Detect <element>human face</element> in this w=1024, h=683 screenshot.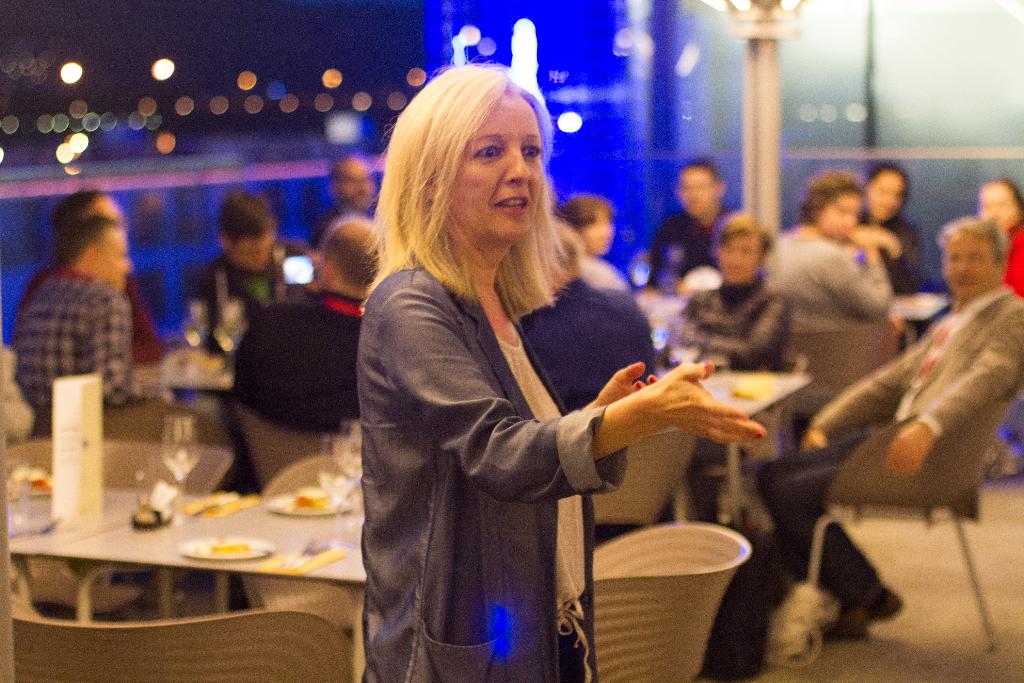
Detection: left=979, top=189, right=1019, bottom=234.
